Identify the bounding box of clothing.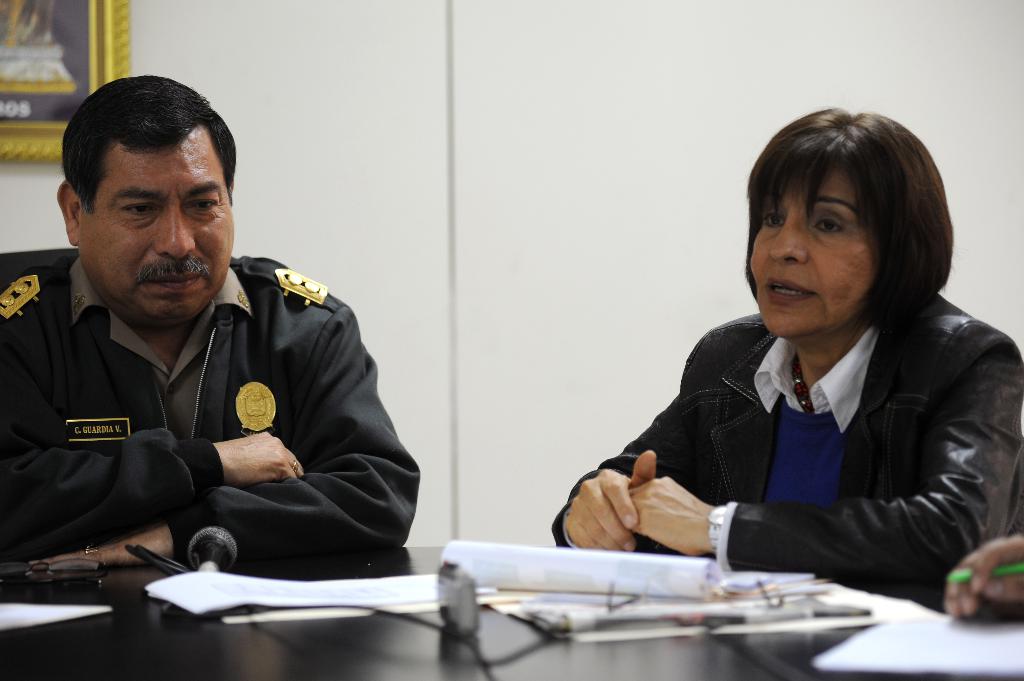
BBox(550, 291, 1023, 581).
